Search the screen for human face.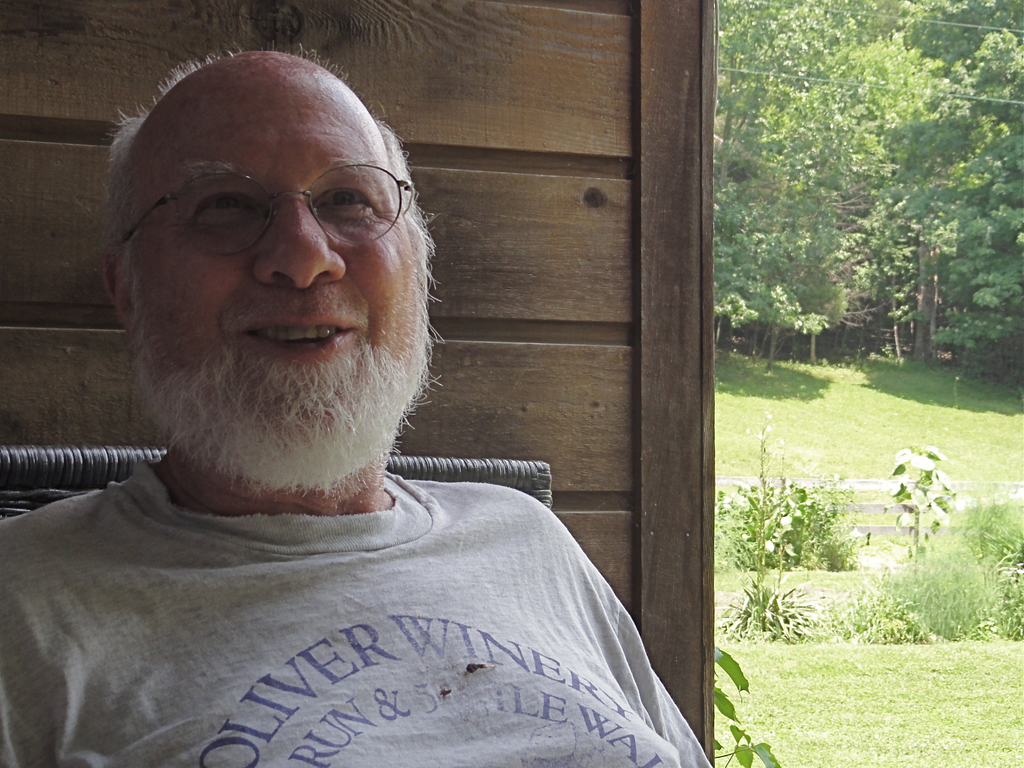
Found at l=143, t=58, r=413, b=452.
